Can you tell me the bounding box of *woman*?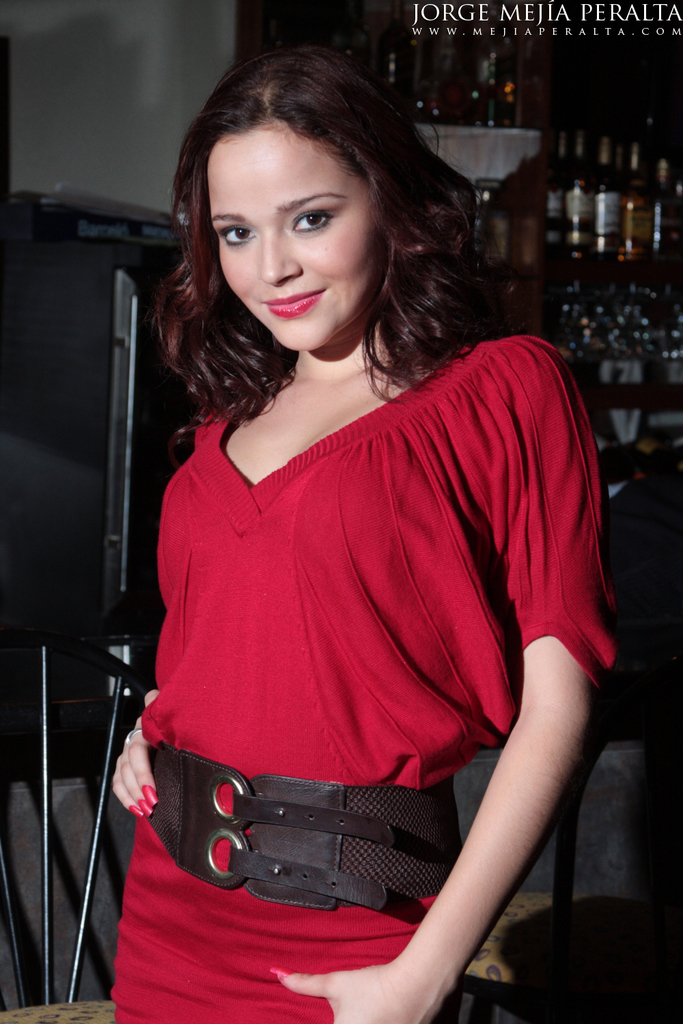
region(108, 45, 621, 1023).
